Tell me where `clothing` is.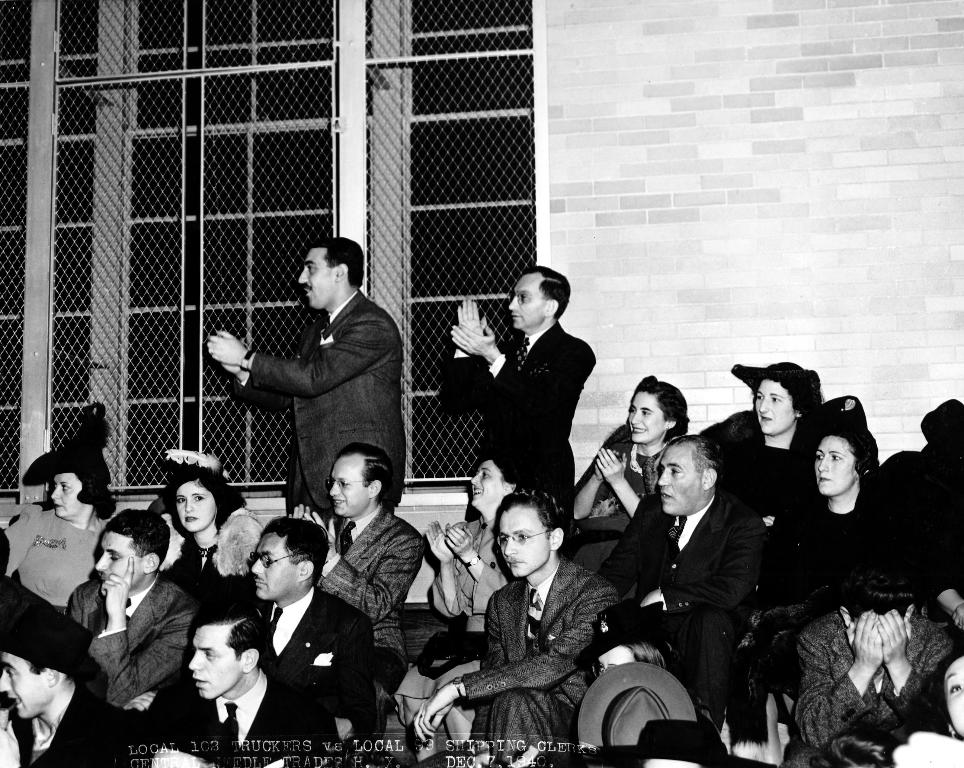
`clothing` is at (left=8, top=678, right=130, bottom=767).
